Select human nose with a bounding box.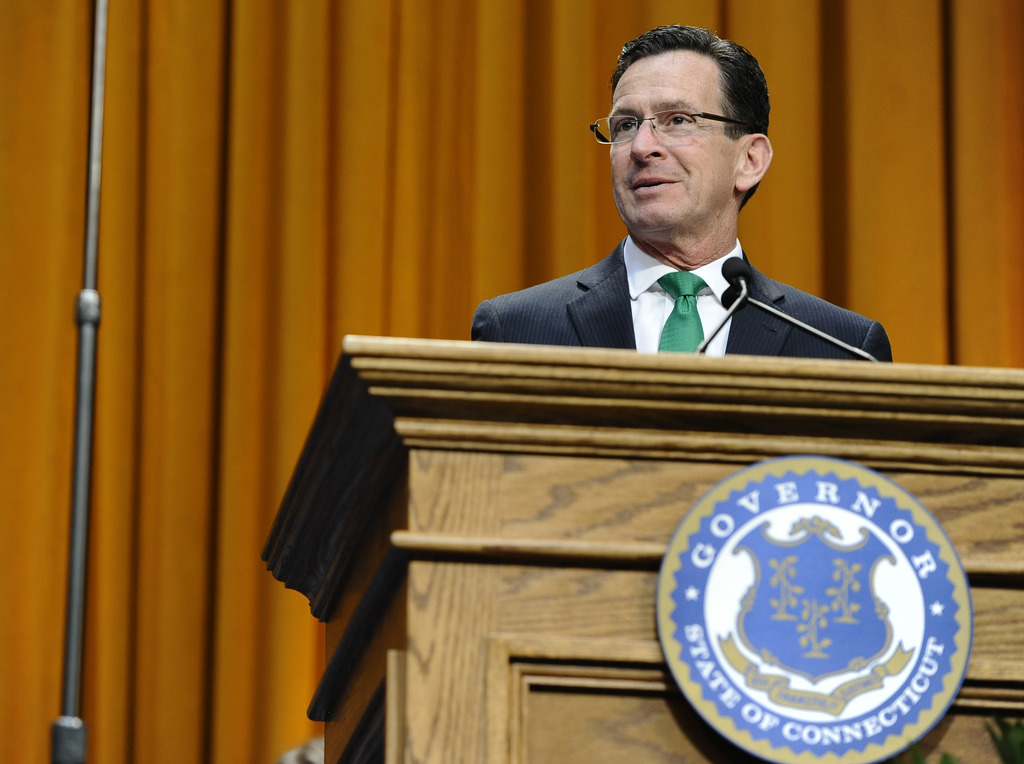
<region>627, 119, 668, 167</region>.
